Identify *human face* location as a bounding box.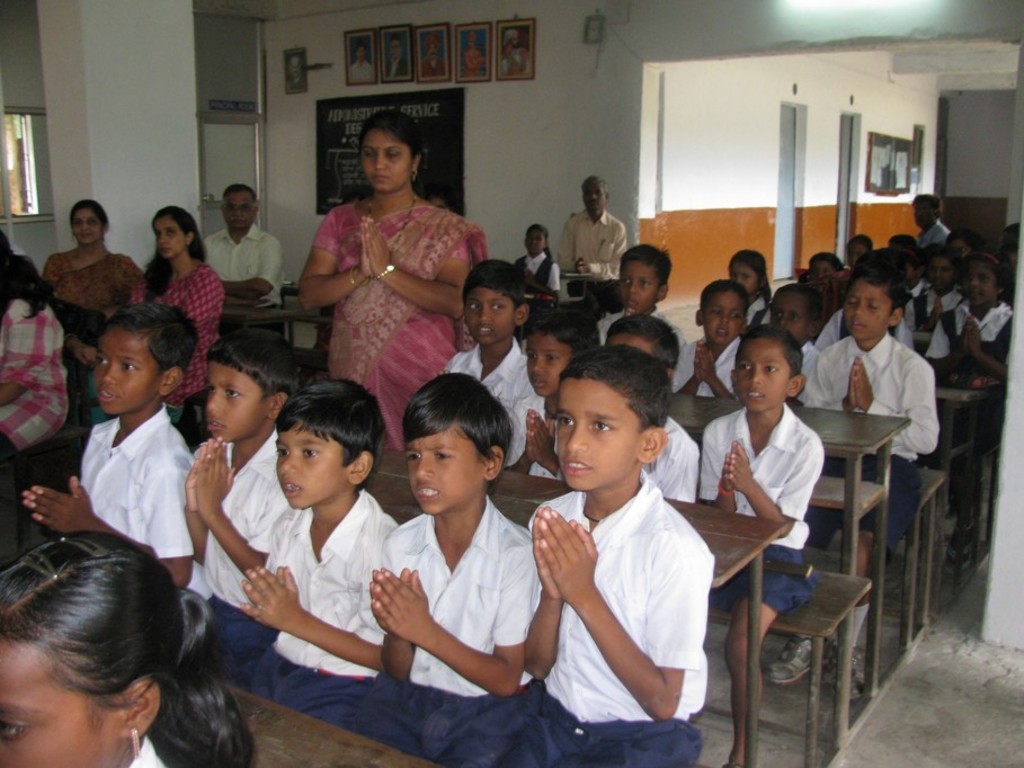
{"left": 153, "top": 215, "right": 182, "bottom": 264}.
